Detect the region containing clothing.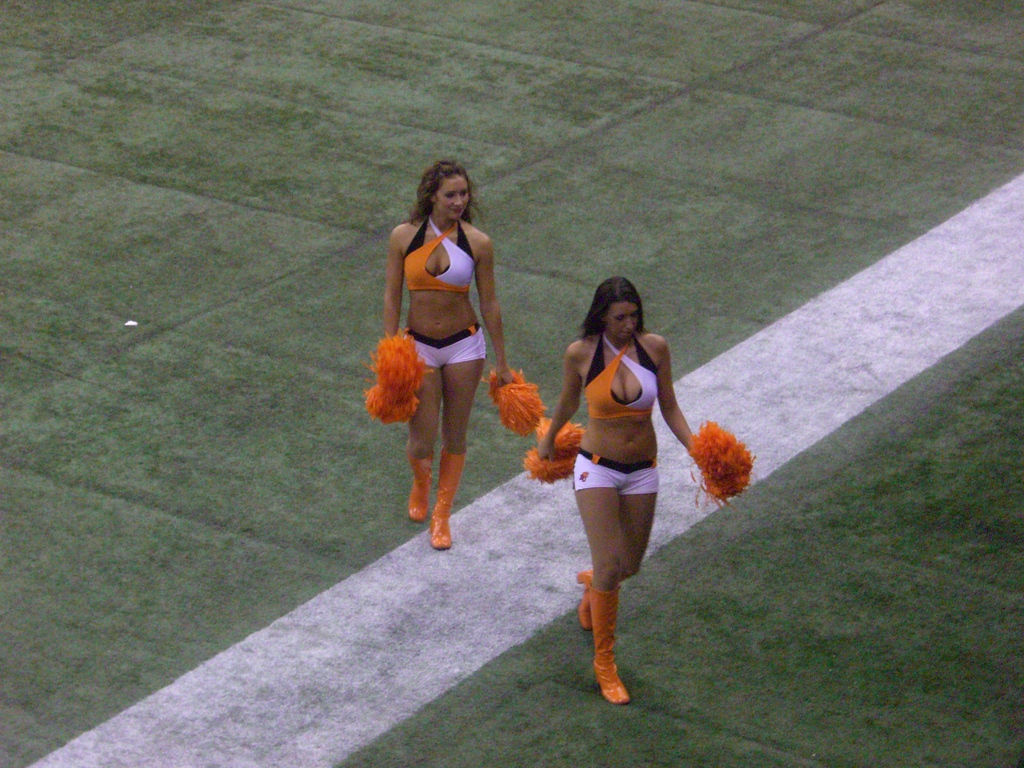
locate(584, 327, 657, 416).
